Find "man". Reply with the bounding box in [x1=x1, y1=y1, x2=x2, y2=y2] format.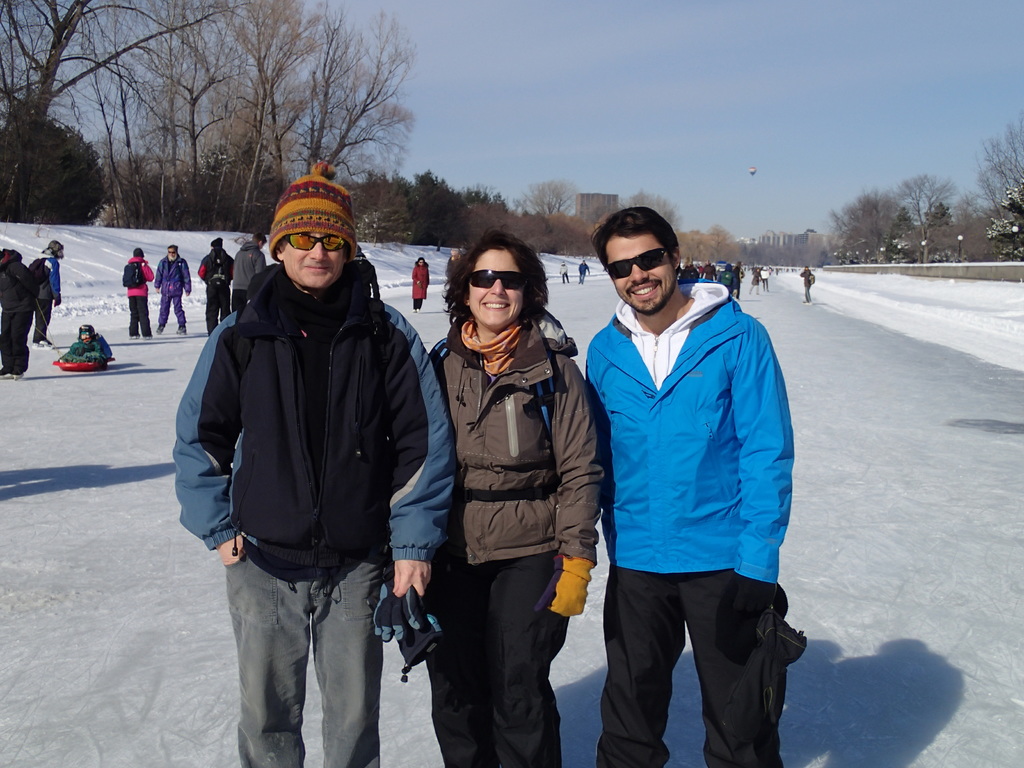
[x1=198, y1=239, x2=236, y2=333].
